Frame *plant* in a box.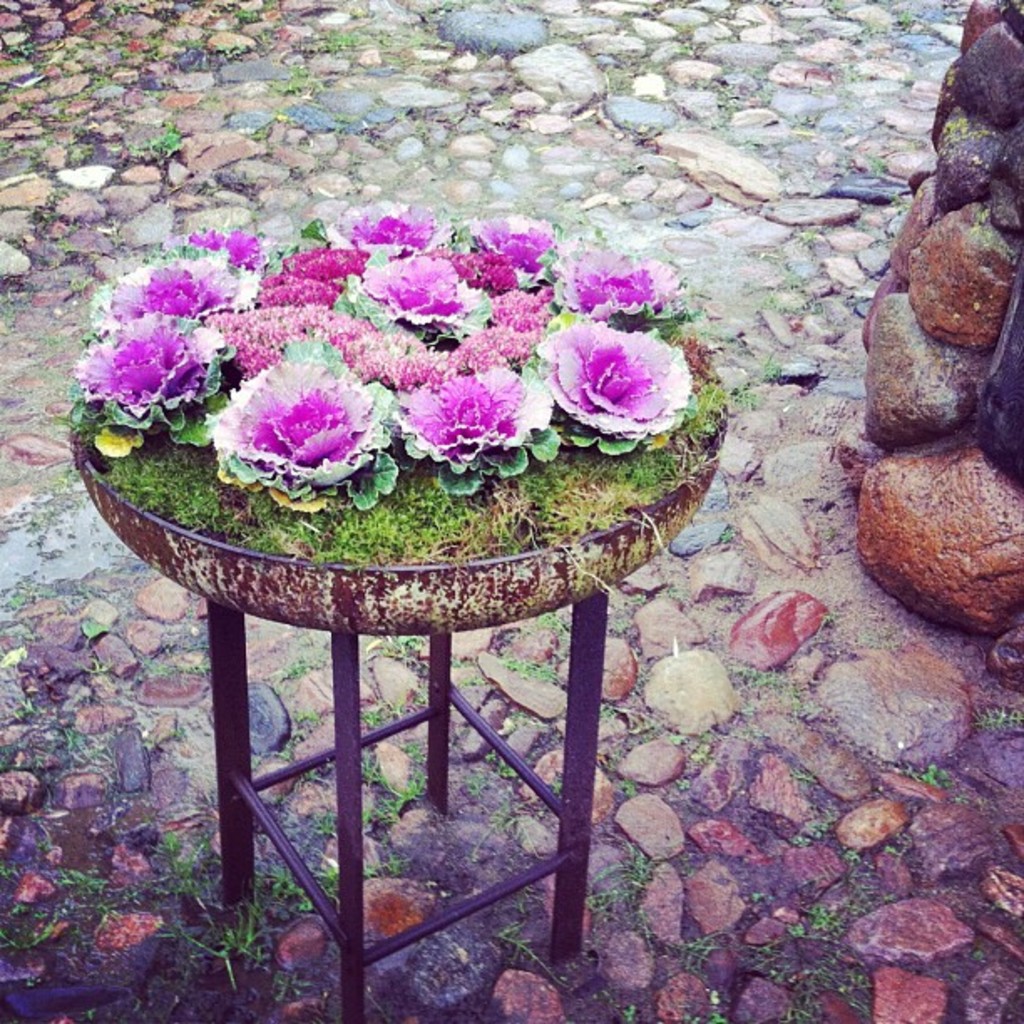
[273,967,325,999].
